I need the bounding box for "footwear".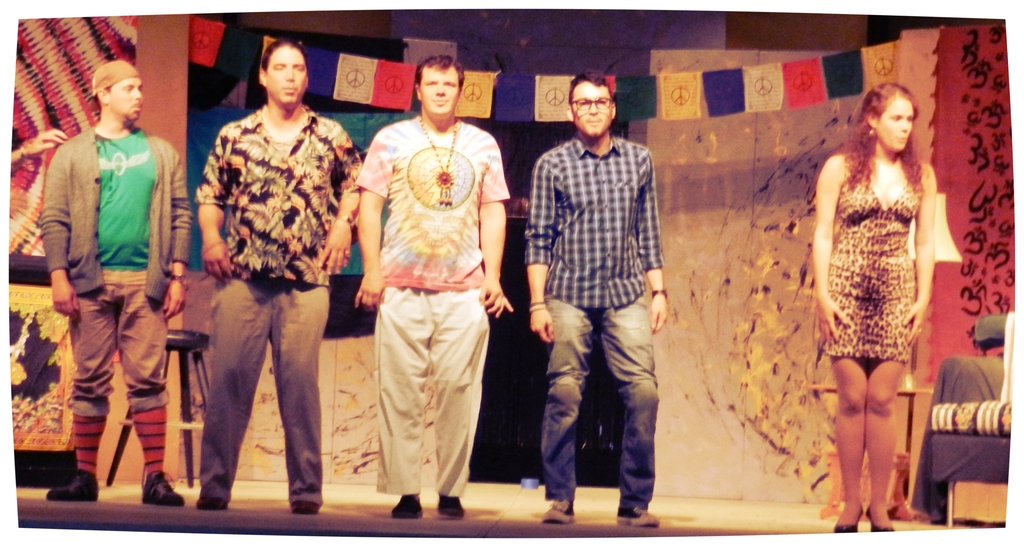
Here it is: bbox=(621, 504, 660, 527).
